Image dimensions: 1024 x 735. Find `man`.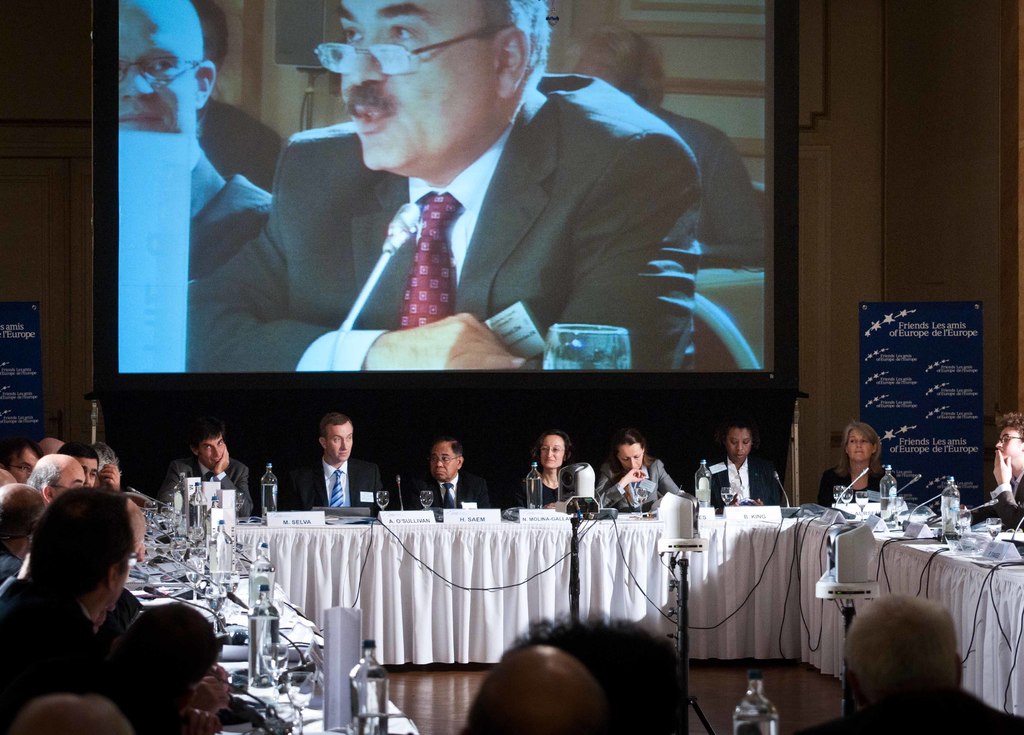
[x1=293, y1=412, x2=386, y2=520].
